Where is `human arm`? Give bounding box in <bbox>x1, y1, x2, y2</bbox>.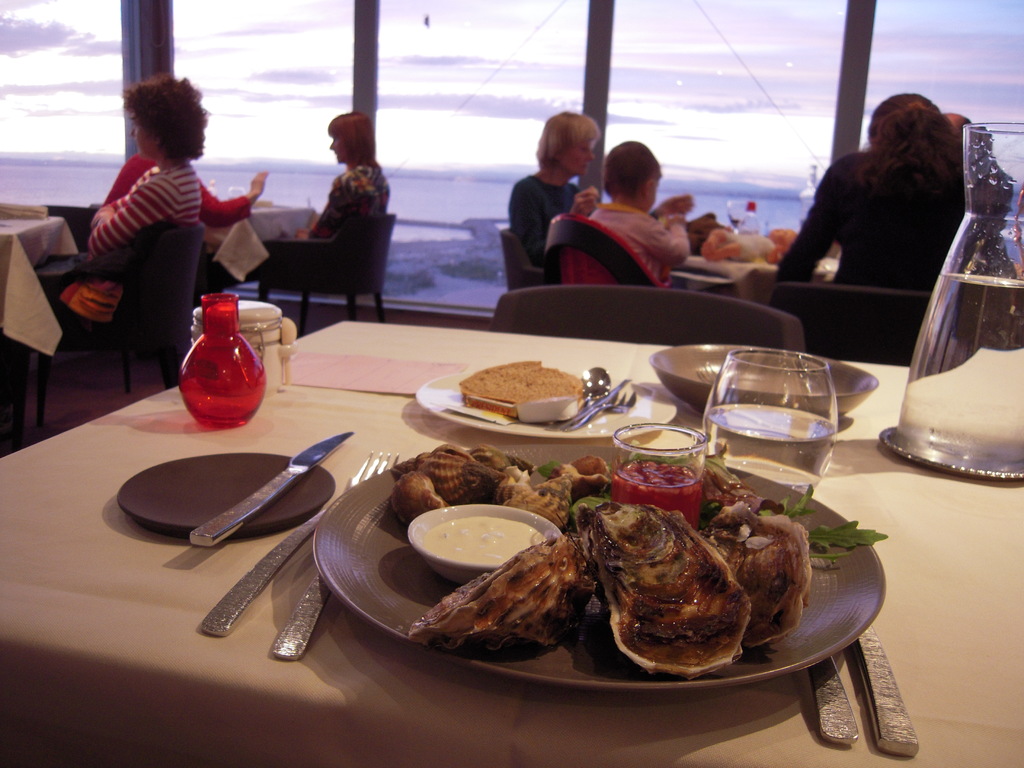
<bbox>703, 221, 865, 280</bbox>.
